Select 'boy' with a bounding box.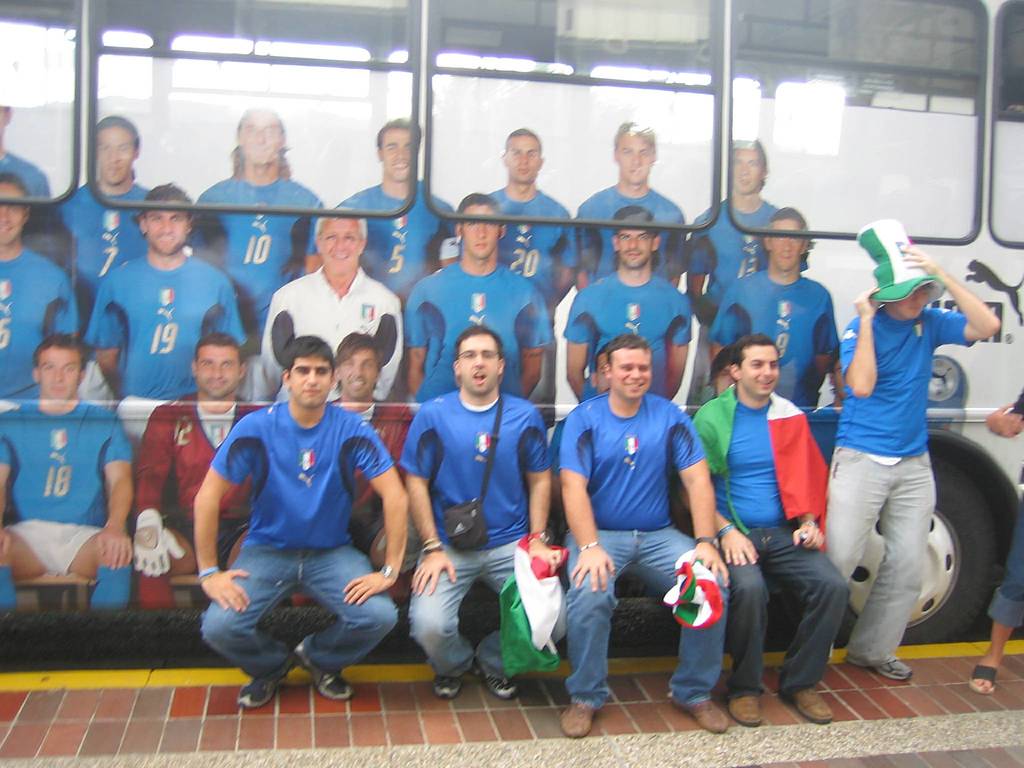
region(83, 177, 247, 404).
